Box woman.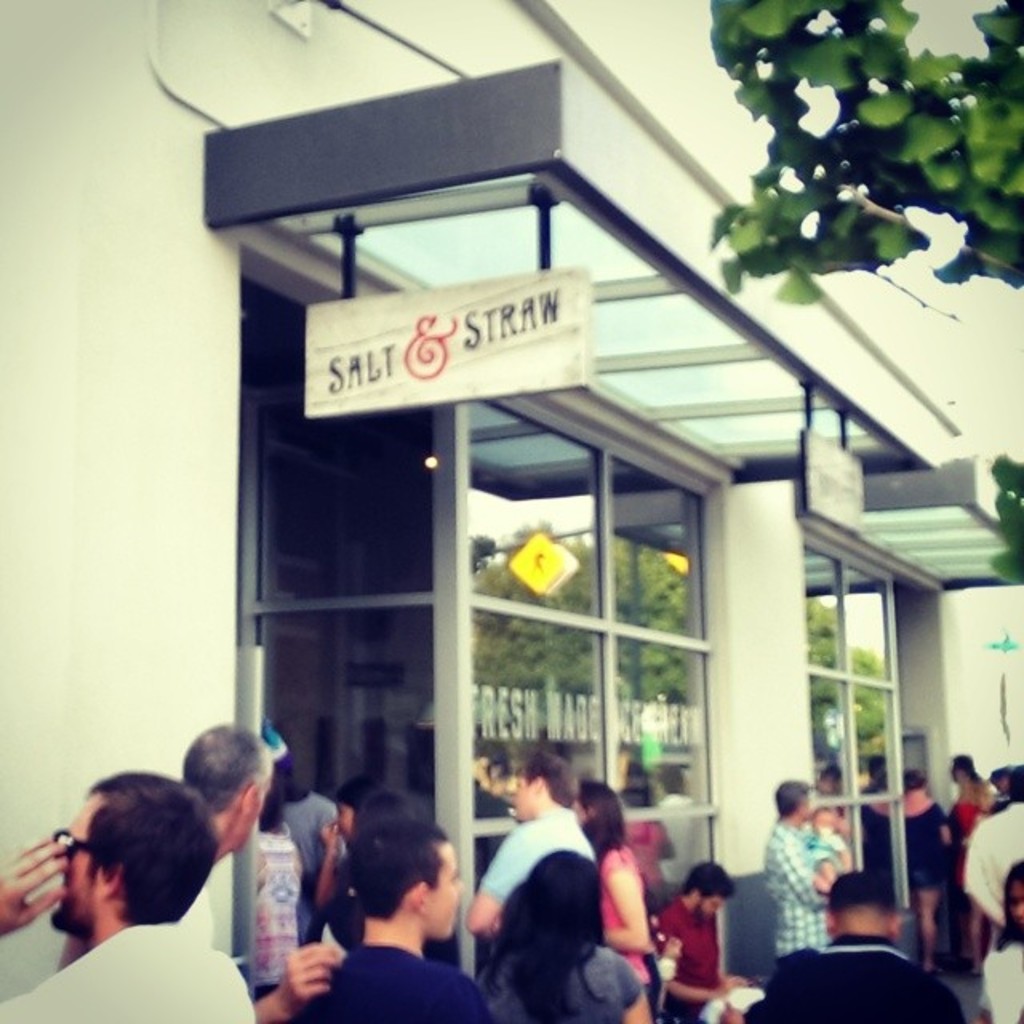
Rect(474, 843, 643, 1022).
